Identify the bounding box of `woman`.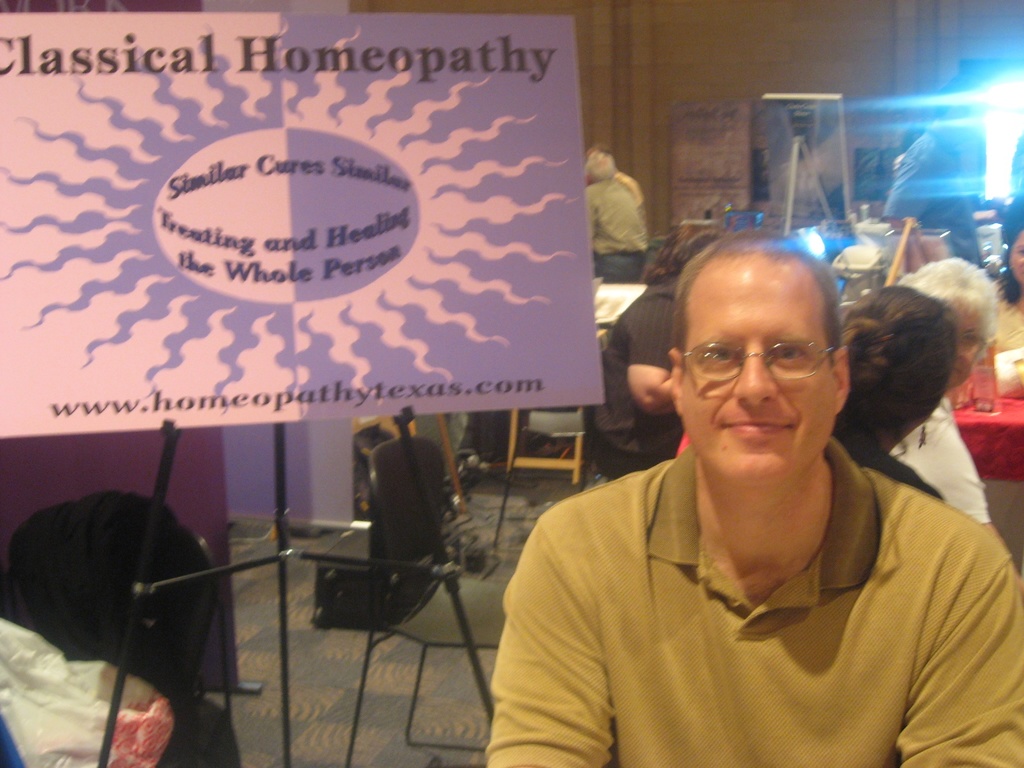
(834,281,948,503).
